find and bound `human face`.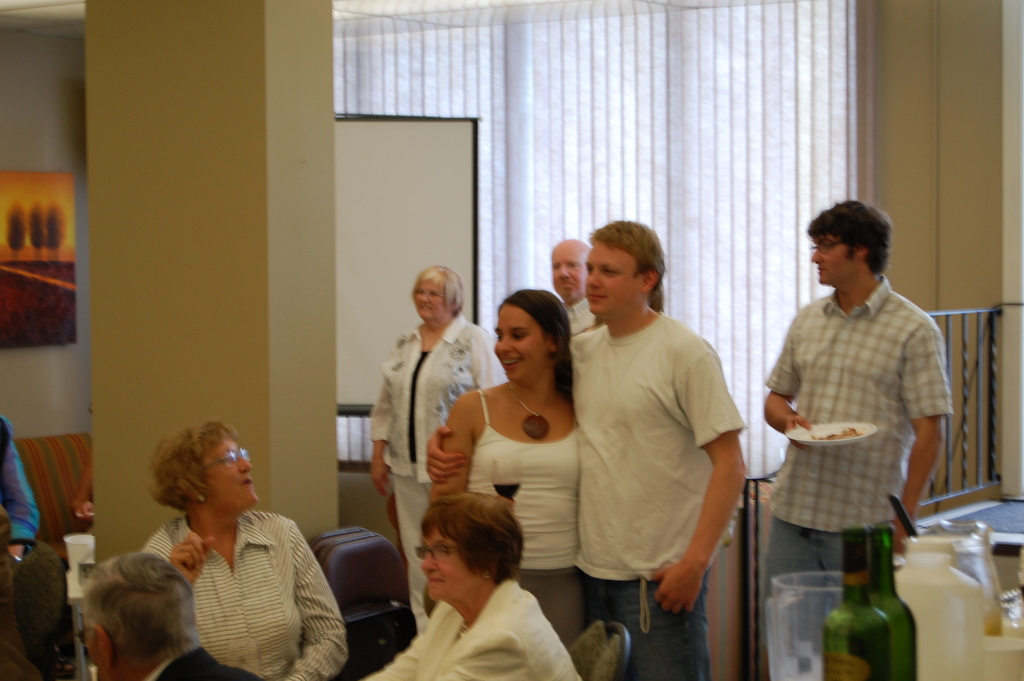
Bound: x1=421, y1=525, x2=480, y2=602.
